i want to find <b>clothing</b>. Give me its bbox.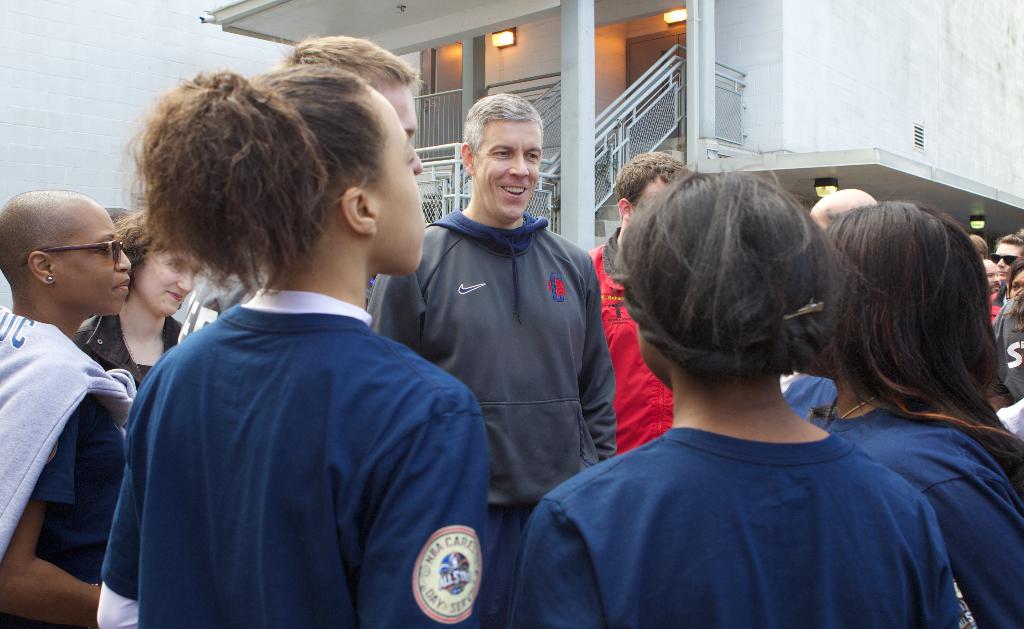
Rect(821, 406, 1023, 621).
